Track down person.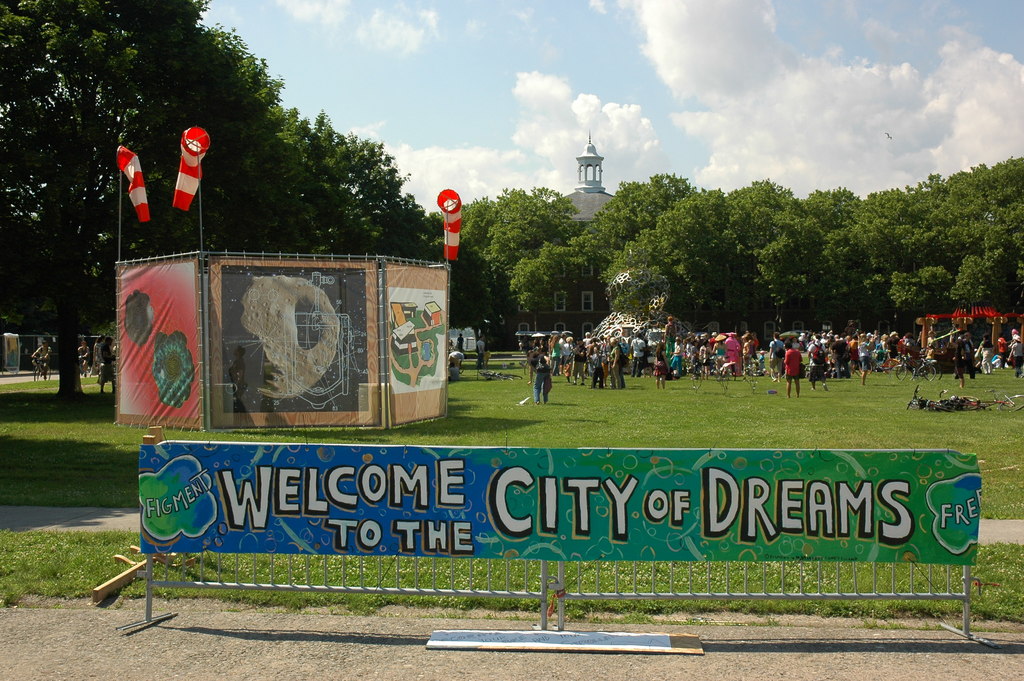
Tracked to 709:331:718:353.
